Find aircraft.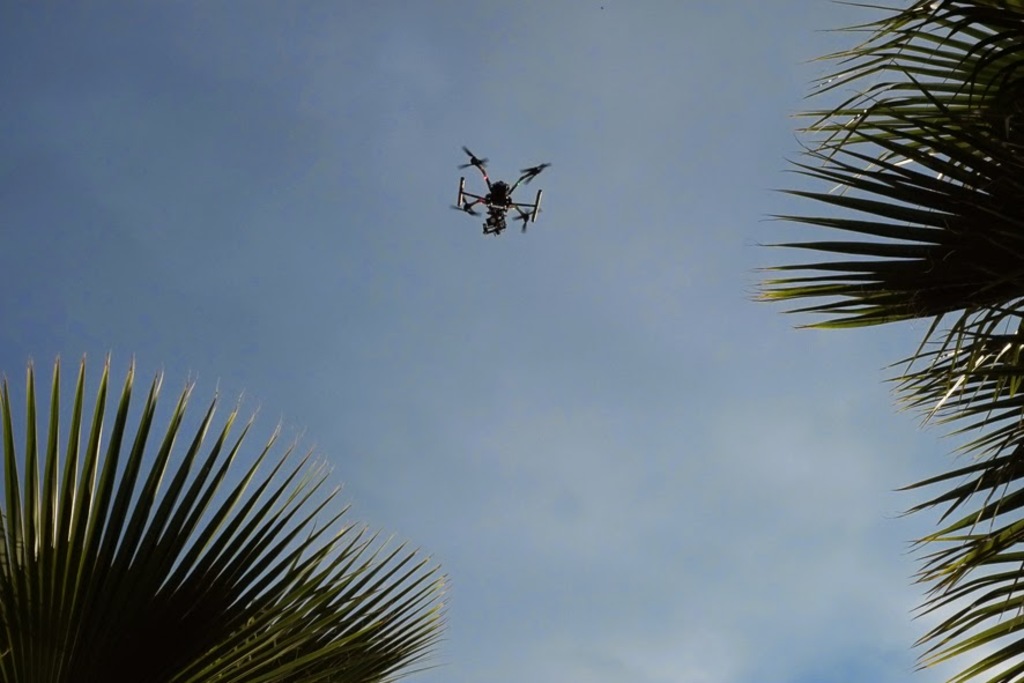
<region>447, 149, 549, 247</region>.
